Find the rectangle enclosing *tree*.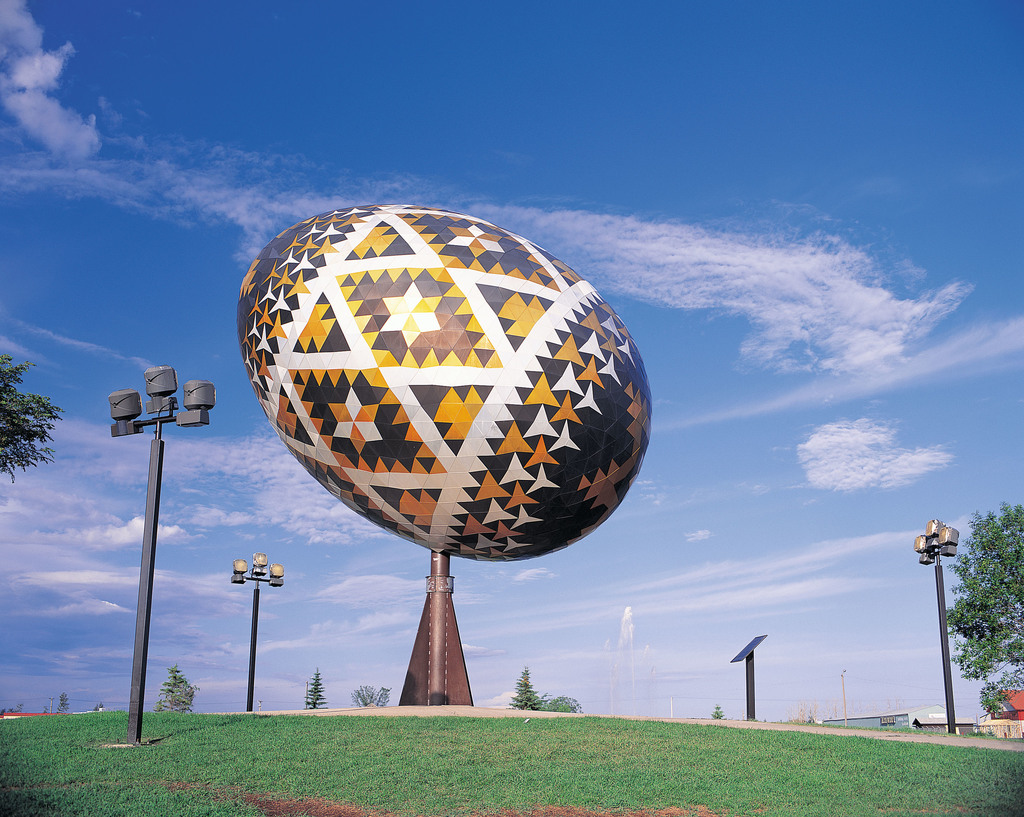
Rect(534, 692, 586, 713).
